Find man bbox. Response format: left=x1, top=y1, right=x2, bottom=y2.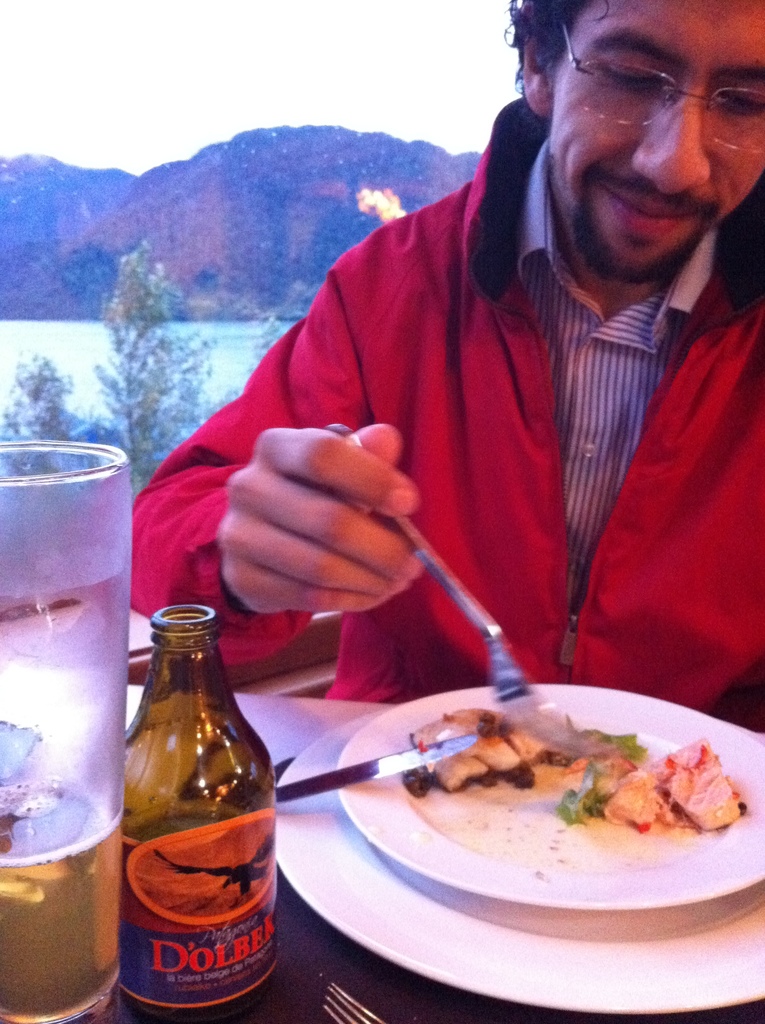
left=127, top=0, right=759, bottom=706.
